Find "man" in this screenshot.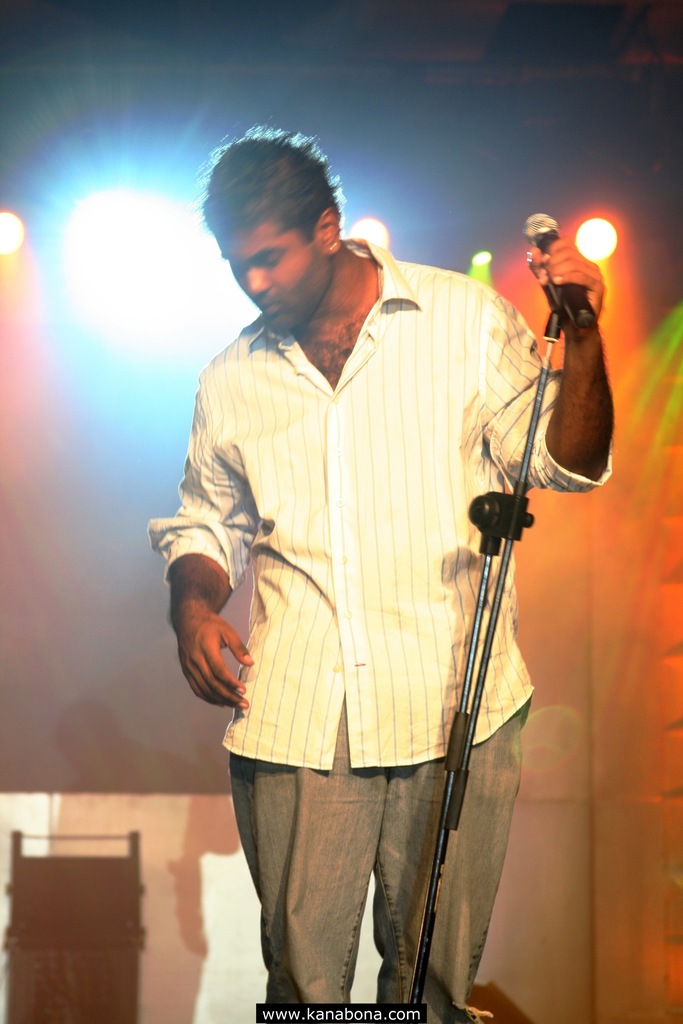
The bounding box for "man" is (x1=157, y1=130, x2=618, y2=1023).
